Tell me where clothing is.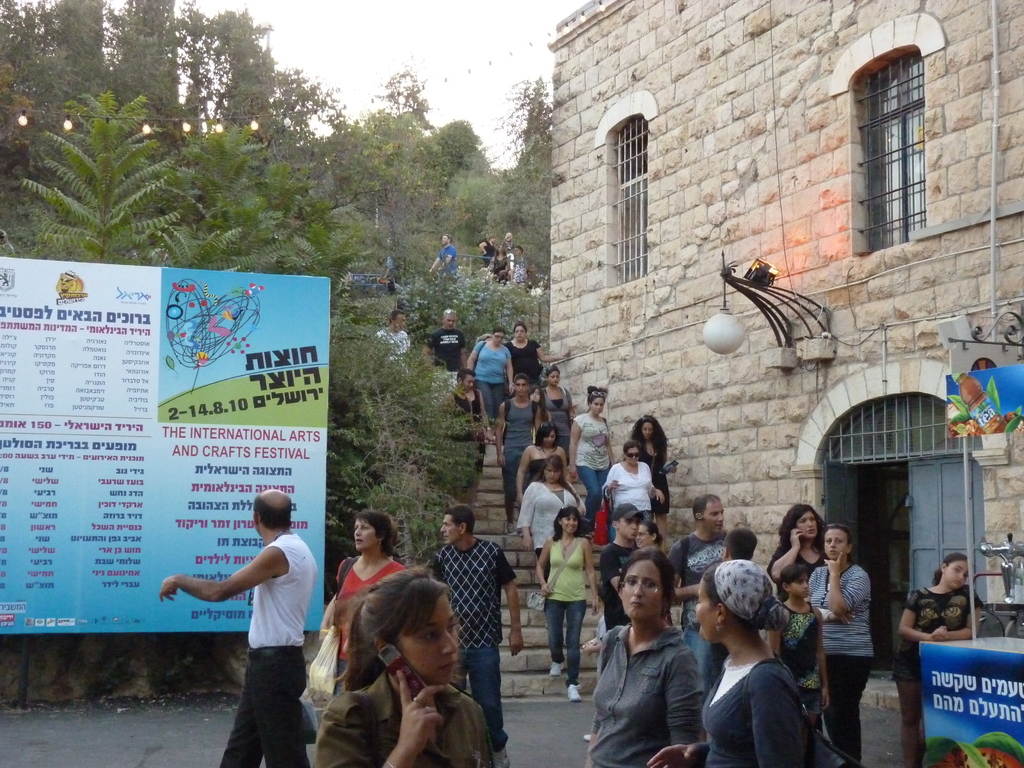
clothing is at 317 660 502 762.
